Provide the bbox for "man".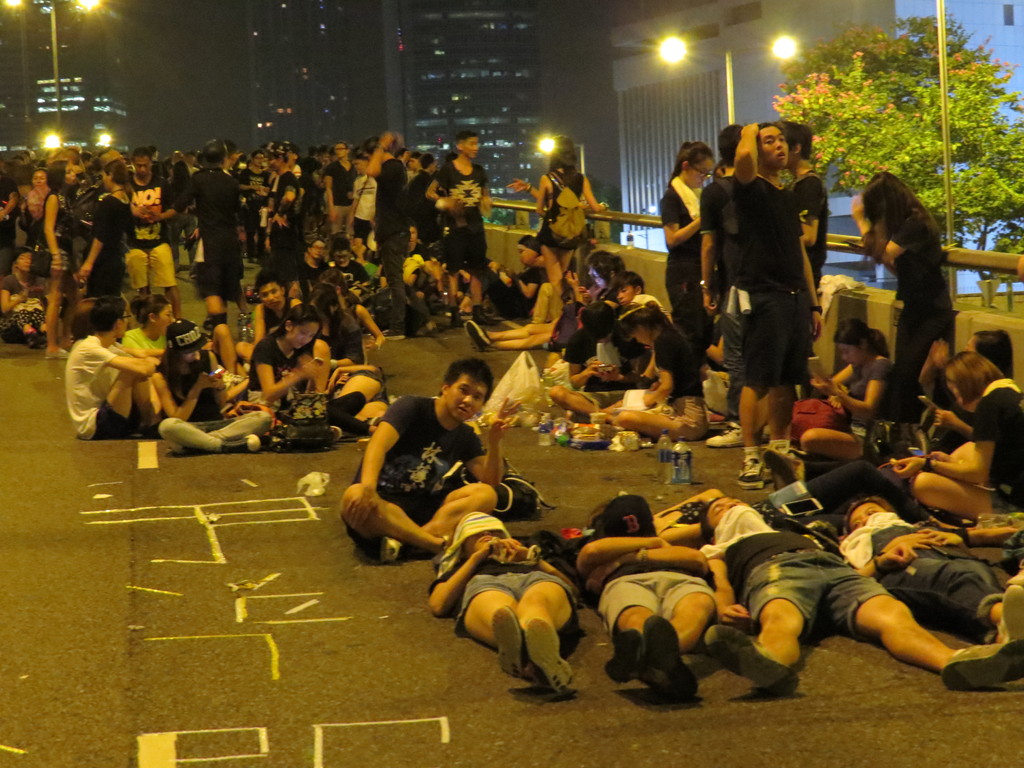
left=362, top=132, right=410, bottom=344.
